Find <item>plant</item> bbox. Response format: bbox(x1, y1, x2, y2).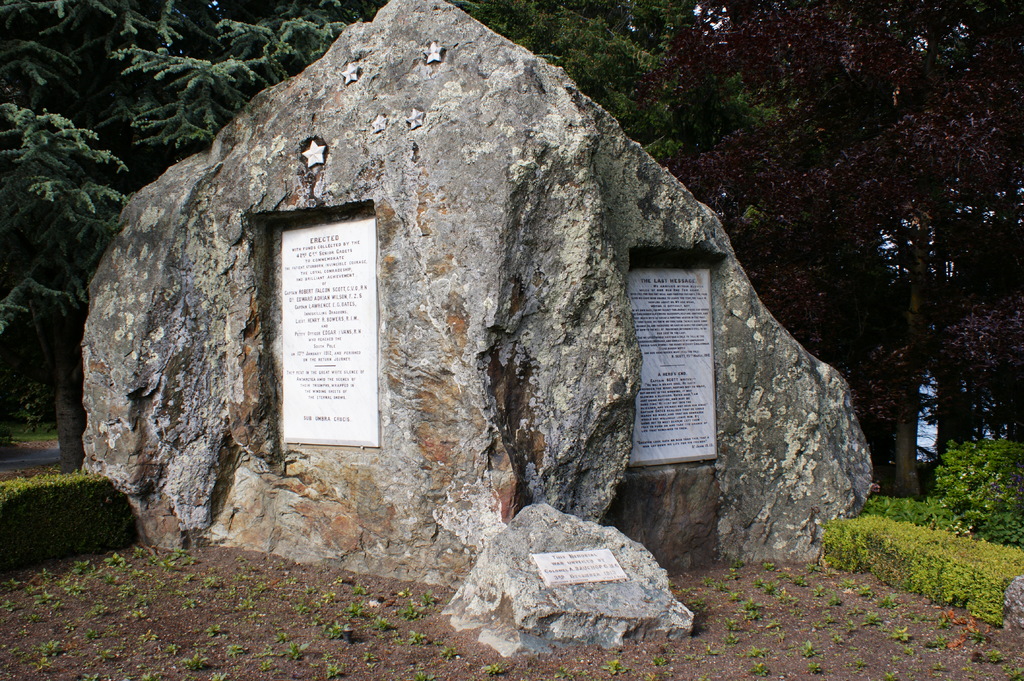
bbox(110, 580, 139, 604).
